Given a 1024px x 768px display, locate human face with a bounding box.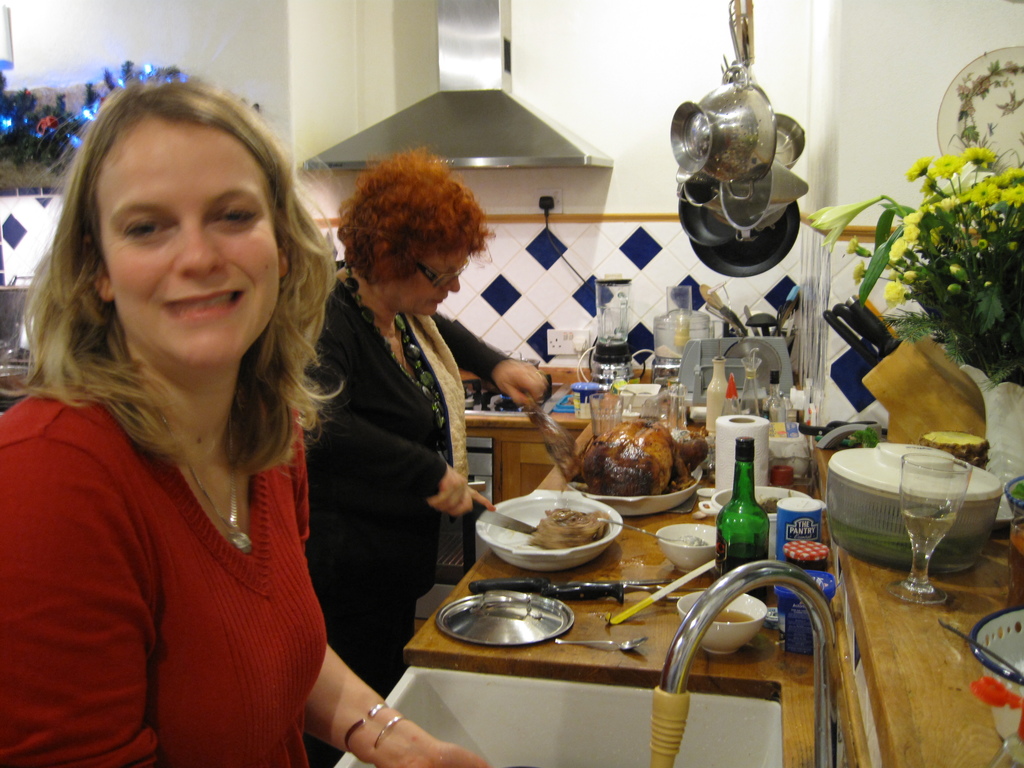
Located: (left=95, top=124, right=276, bottom=372).
